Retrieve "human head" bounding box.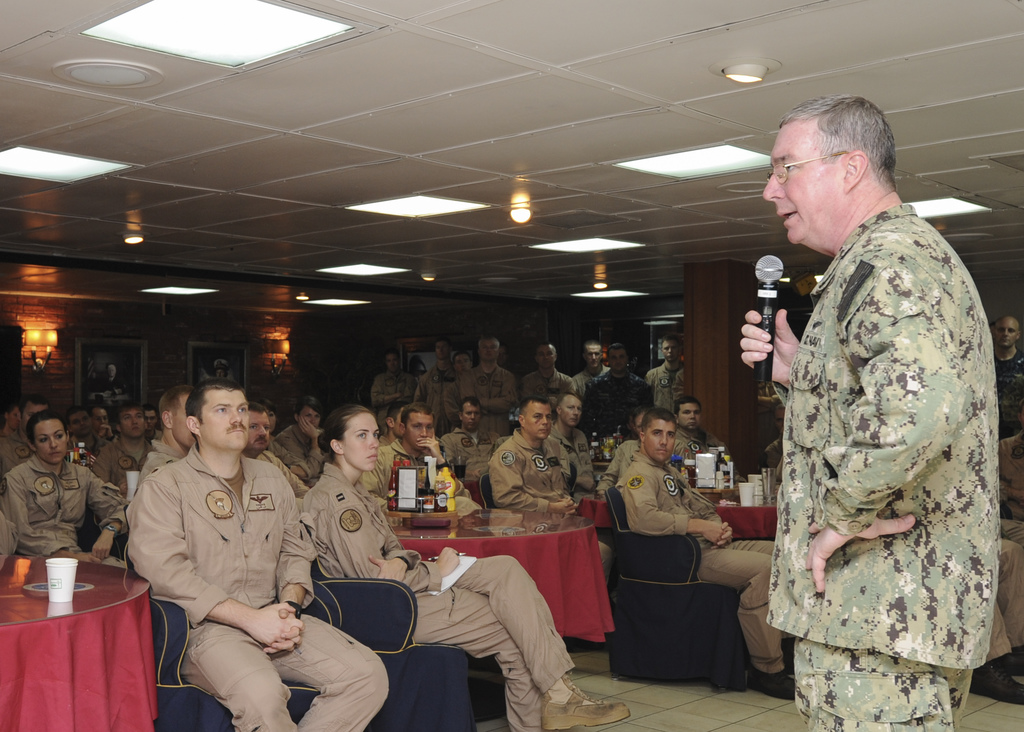
Bounding box: 324 407 380 473.
